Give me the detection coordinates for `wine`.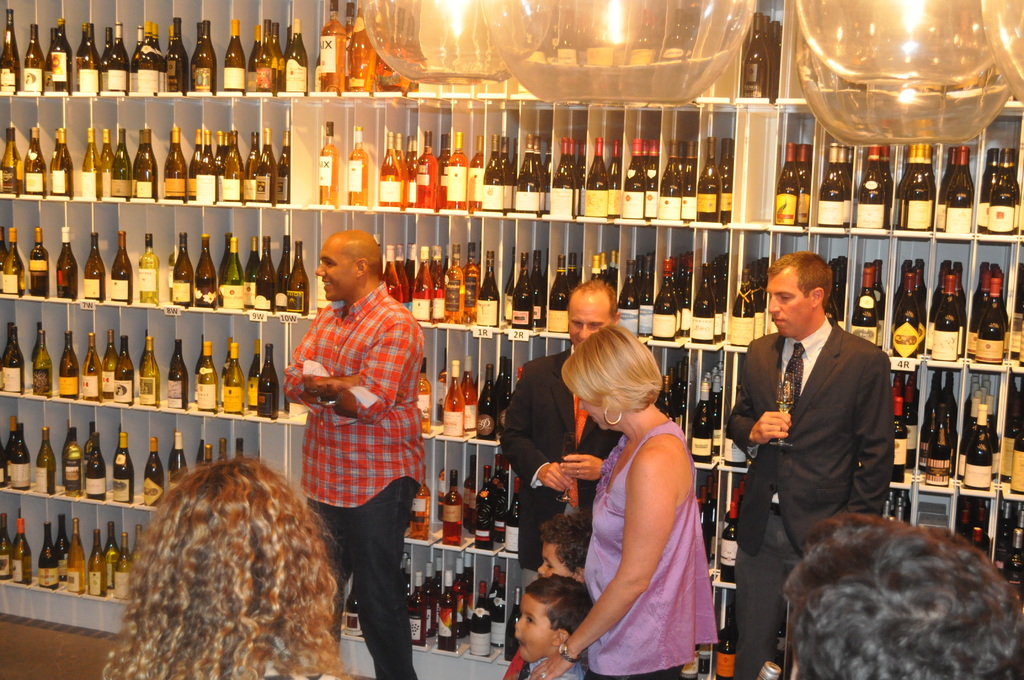
Rect(51, 131, 72, 198).
